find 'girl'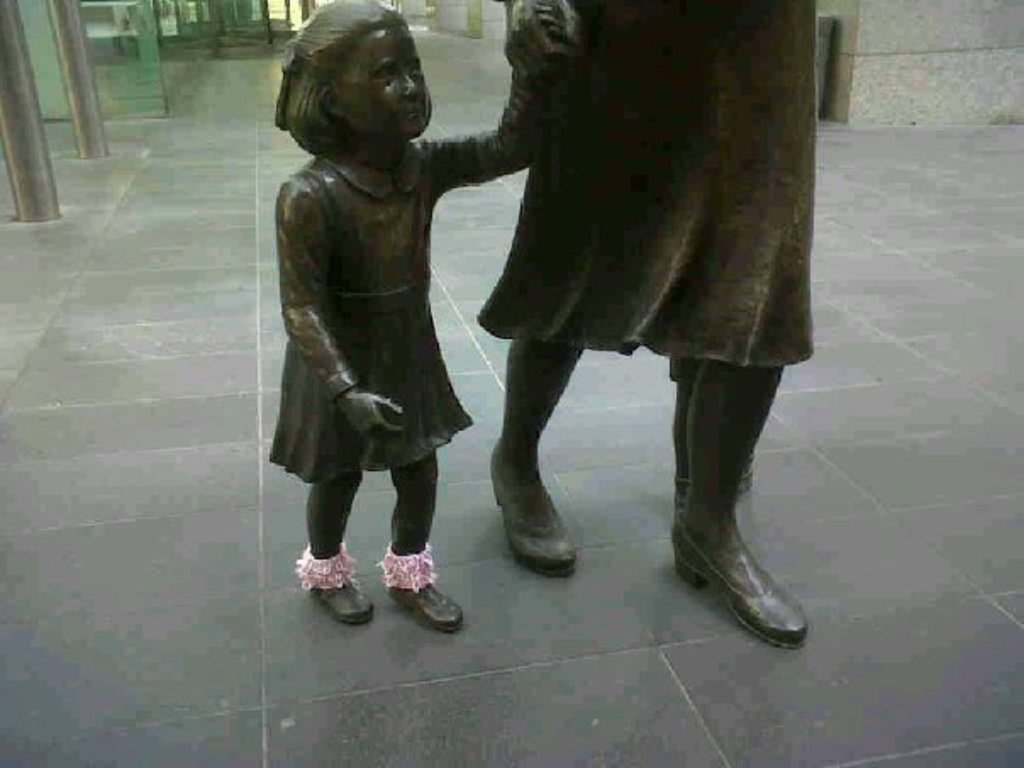
(x1=268, y1=0, x2=563, y2=621)
